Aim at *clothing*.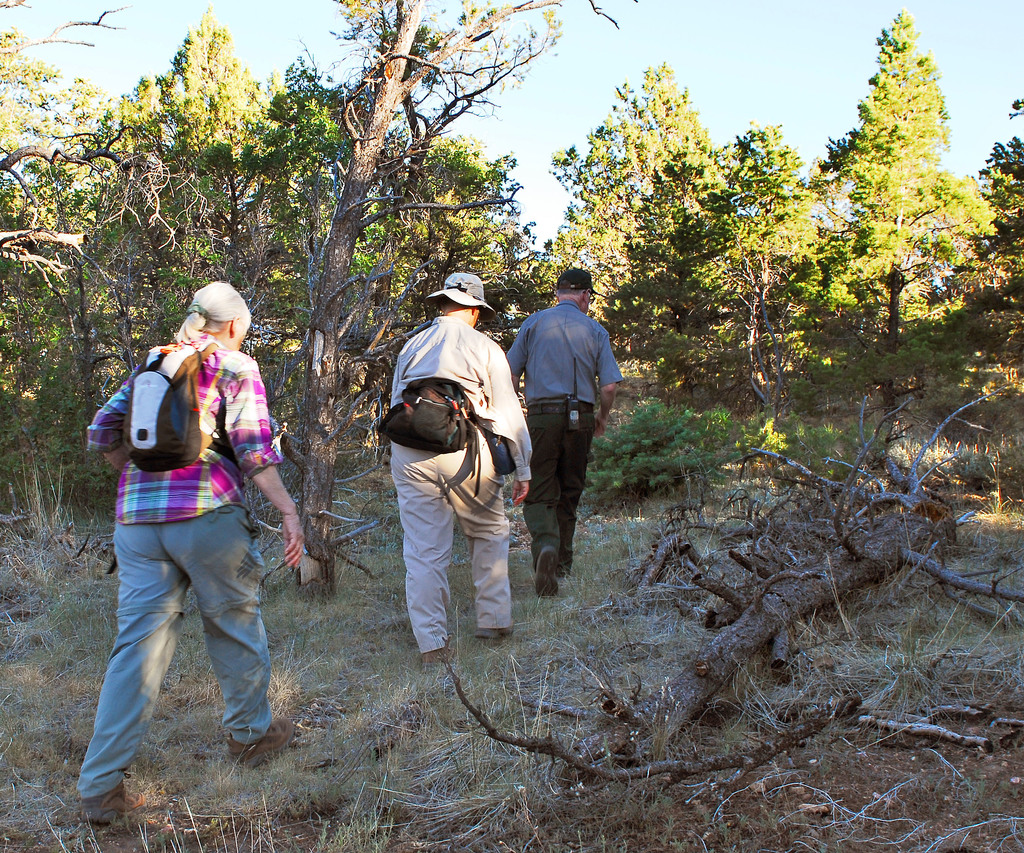
Aimed at [x1=511, y1=300, x2=623, y2=565].
